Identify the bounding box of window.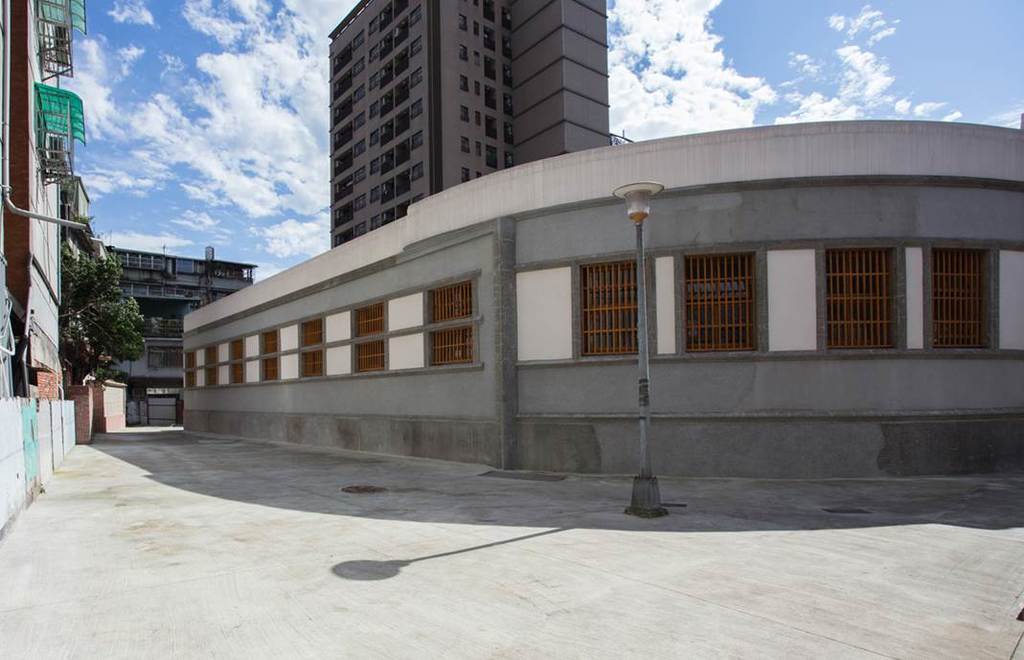
<bbox>506, 94, 512, 118</bbox>.
